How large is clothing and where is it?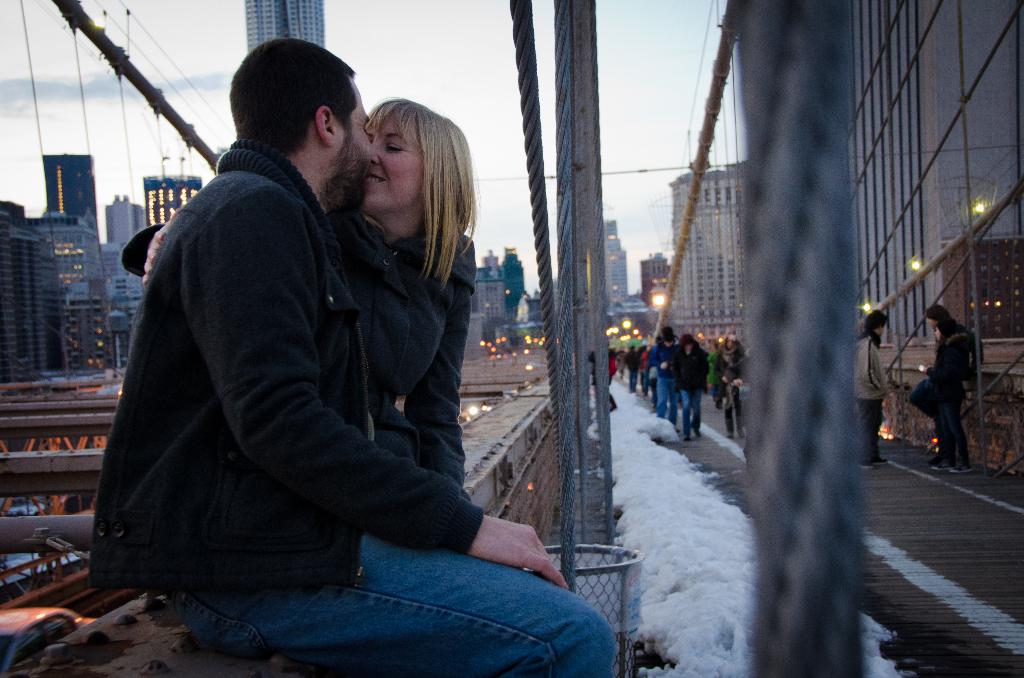
Bounding box: 656/377/664/412.
